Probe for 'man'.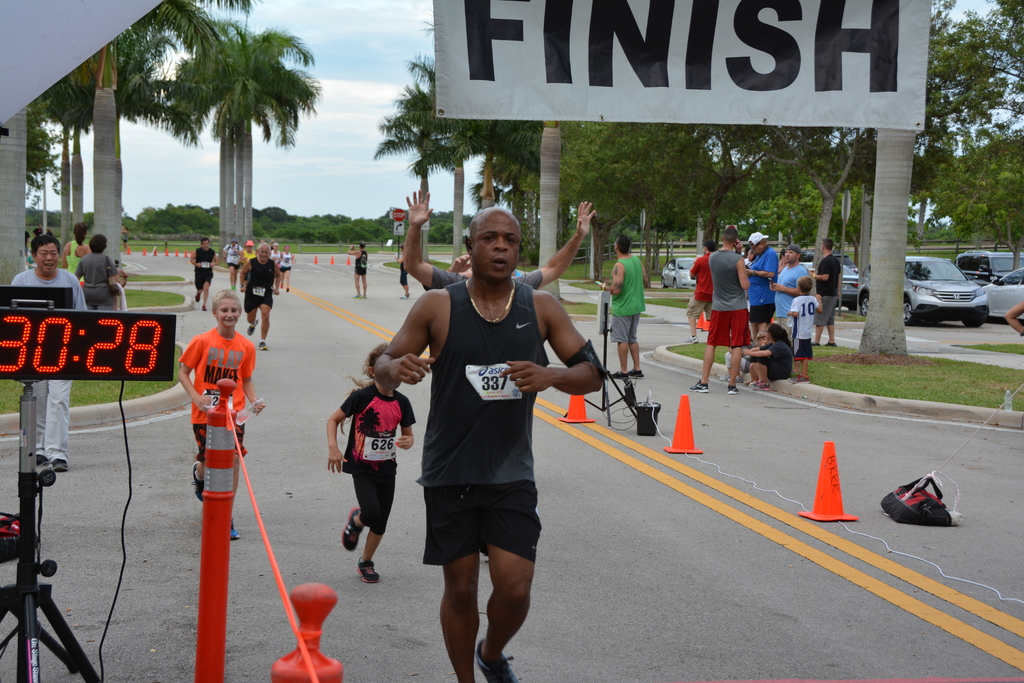
Probe result: bbox=[1003, 296, 1023, 342].
